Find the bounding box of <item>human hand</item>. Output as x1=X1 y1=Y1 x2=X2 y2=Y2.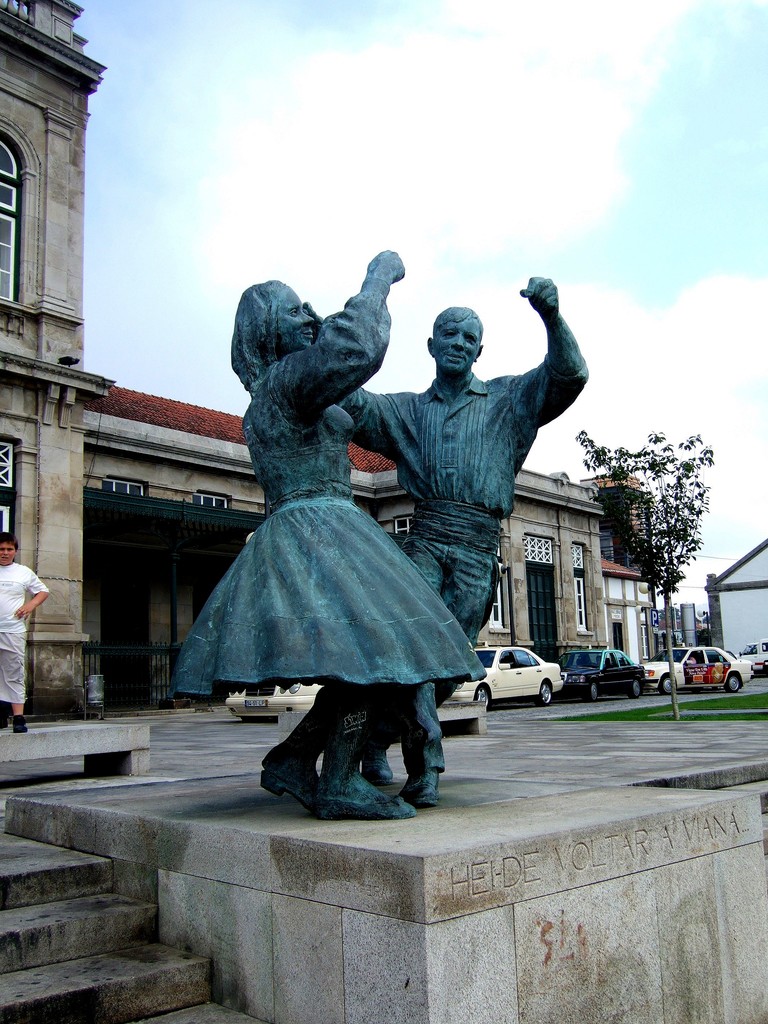
x1=367 y1=248 x2=404 y2=283.
